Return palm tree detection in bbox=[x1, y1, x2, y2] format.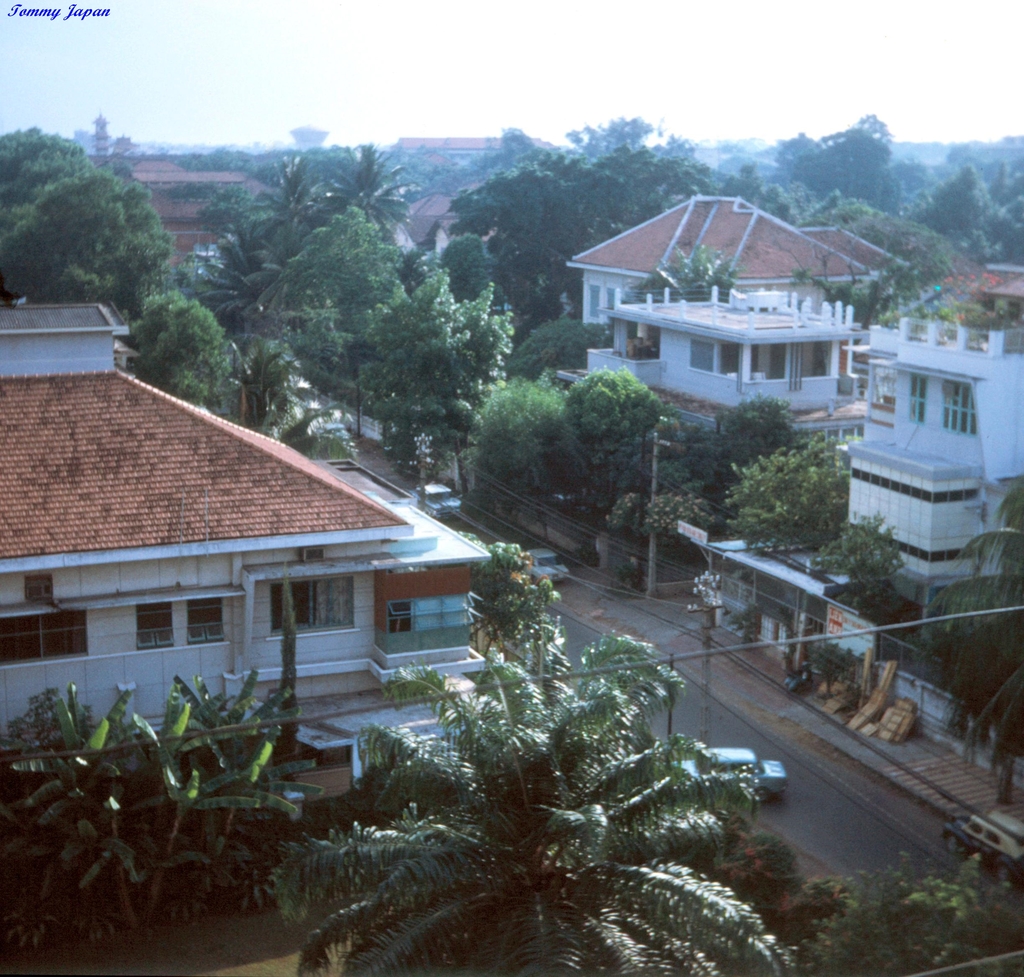
bbox=[21, 675, 125, 853].
